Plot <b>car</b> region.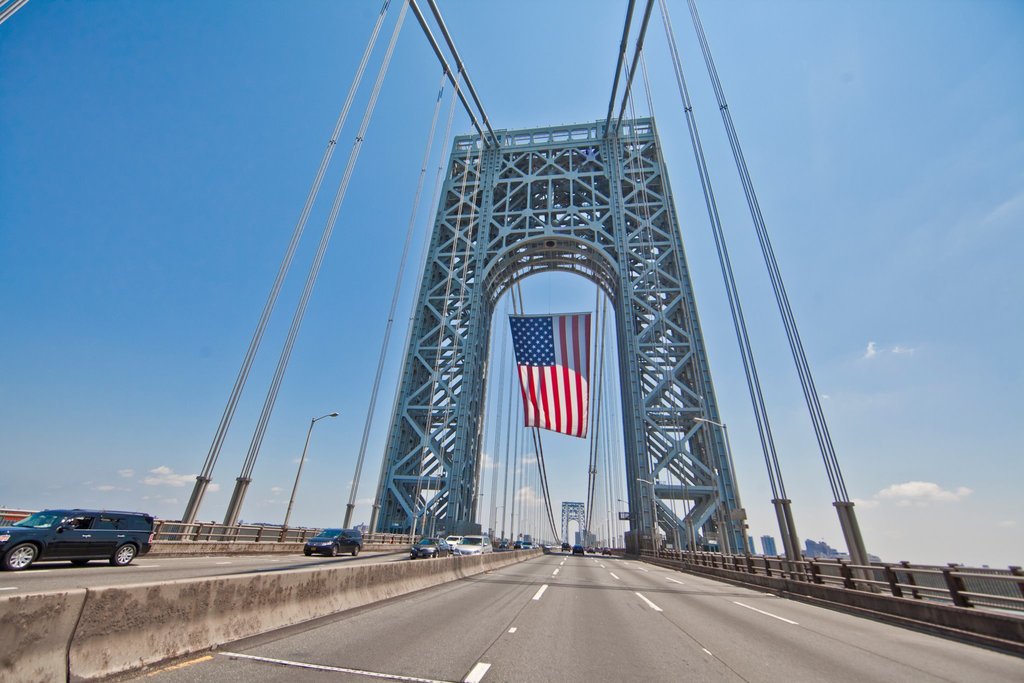
Plotted at pyautogui.locateOnScreen(409, 534, 445, 559).
